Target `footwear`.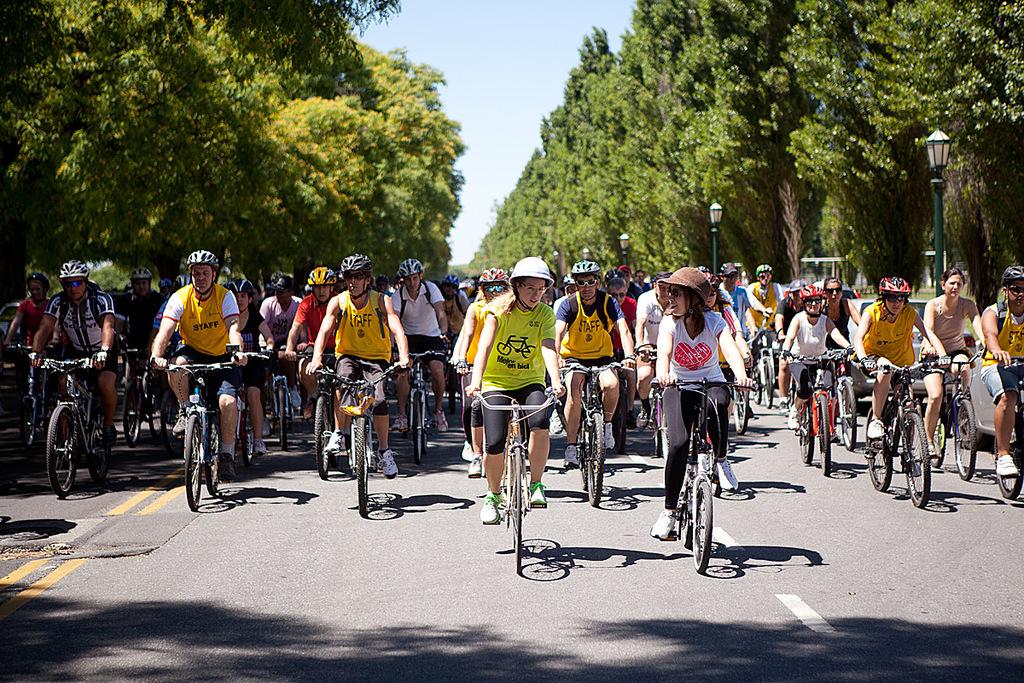
Target region: [left=169, top=410, right=188, bottom=439].
